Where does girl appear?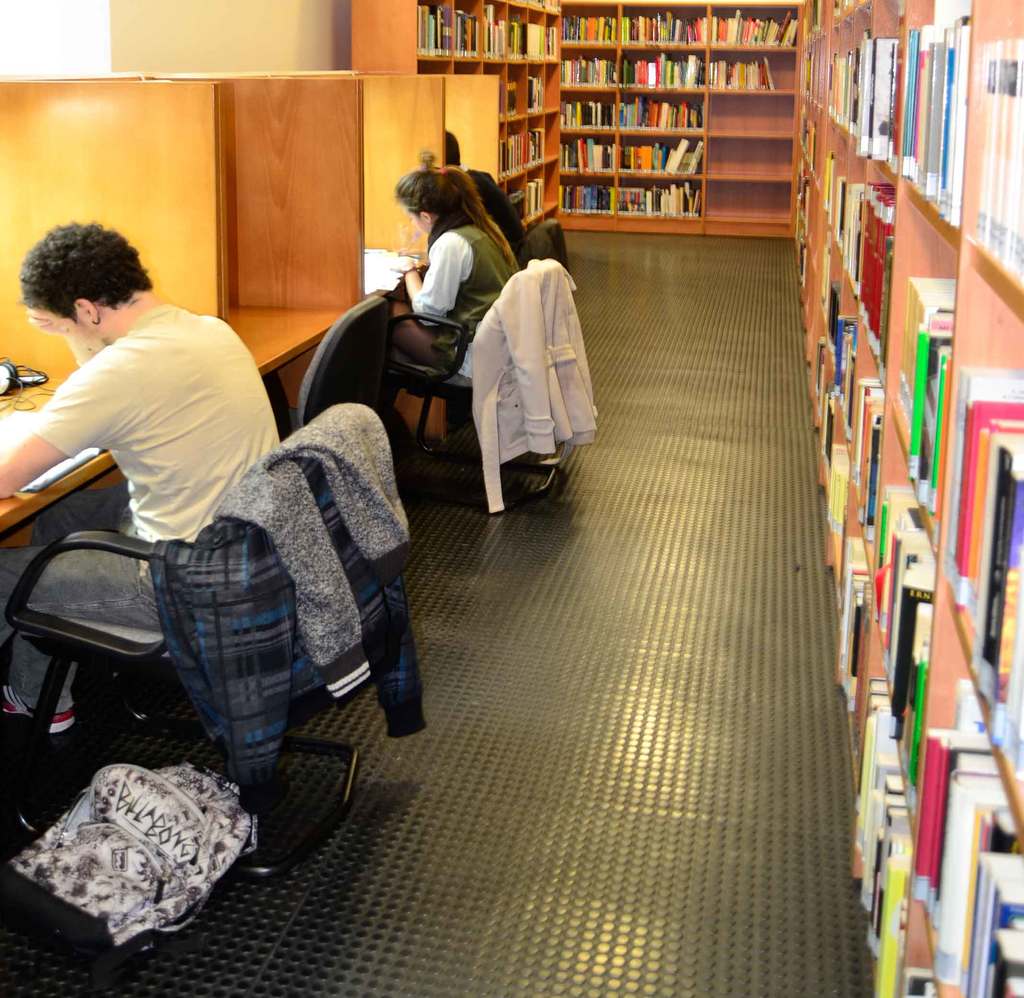
Appears at x1=387 y1=168 x2=517 y2=366.
